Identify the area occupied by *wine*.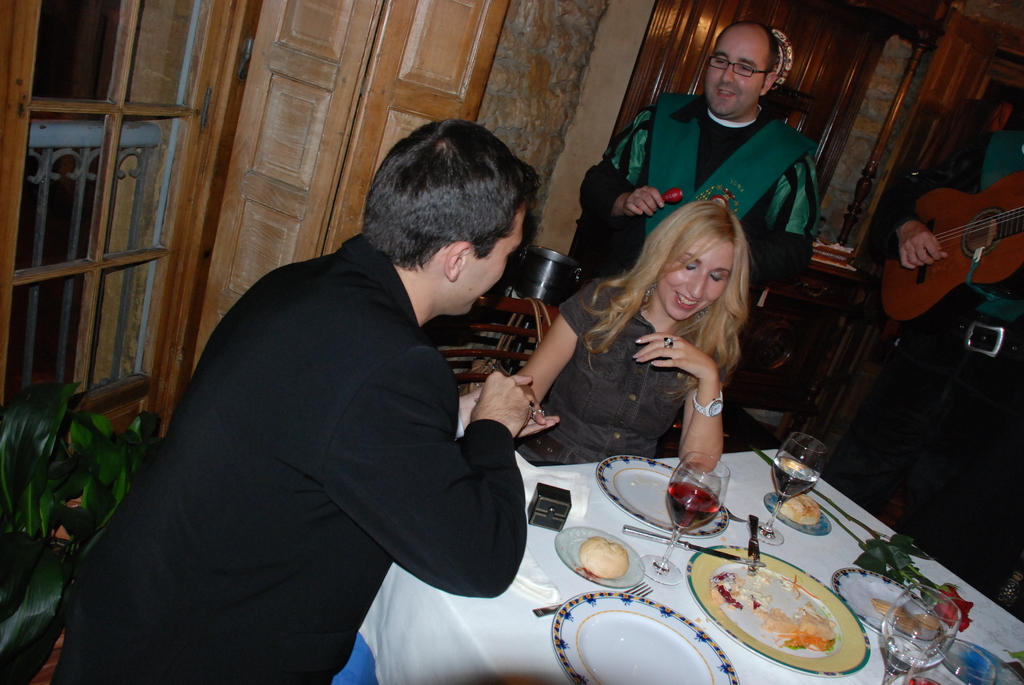
Area: <region>667, 483, 723, 537</region>.
